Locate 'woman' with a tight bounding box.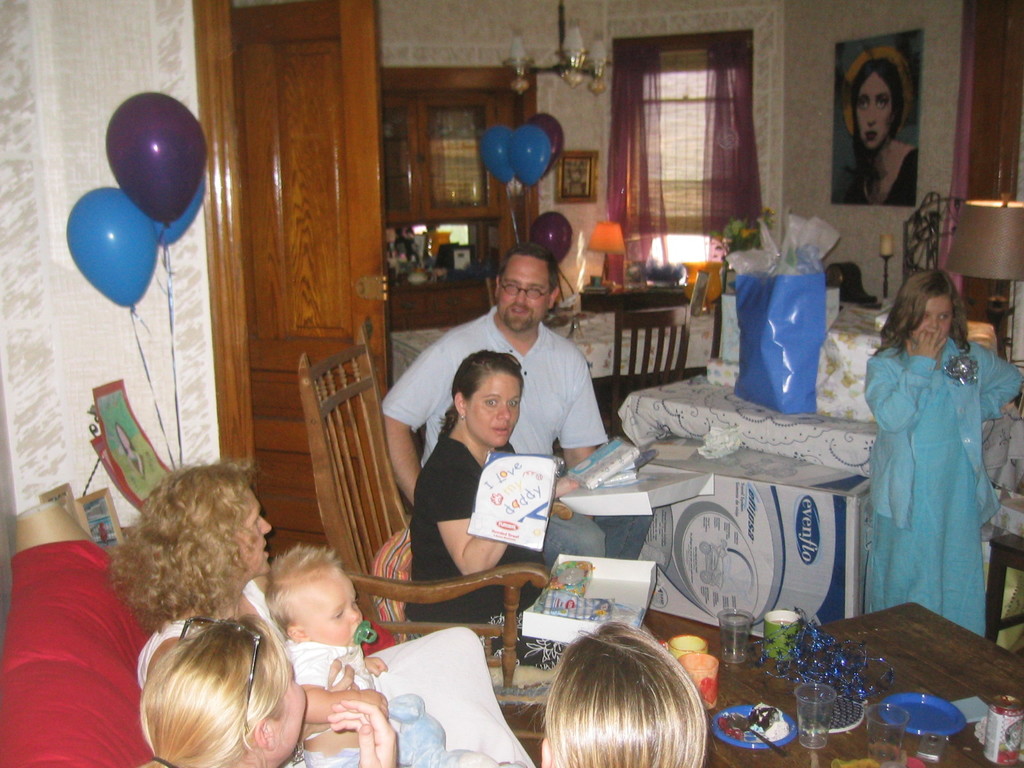
pyautogui.locateOnScreen(834, 44, 924, 212).
